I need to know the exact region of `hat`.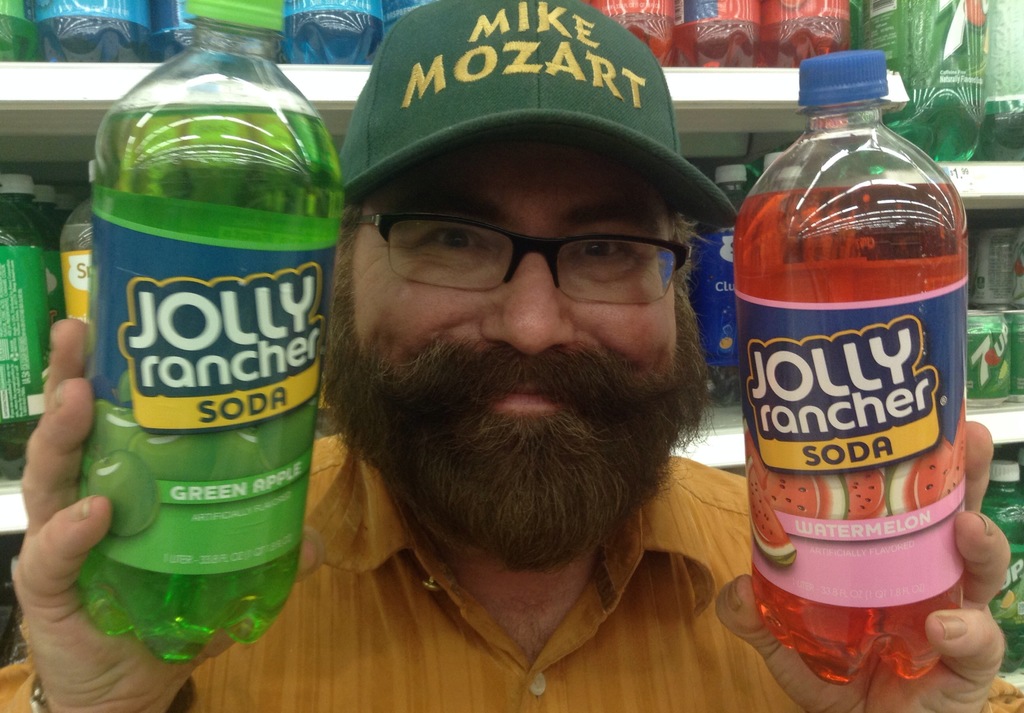
Region: [left=341, top=0, right=740, bottom=231].
